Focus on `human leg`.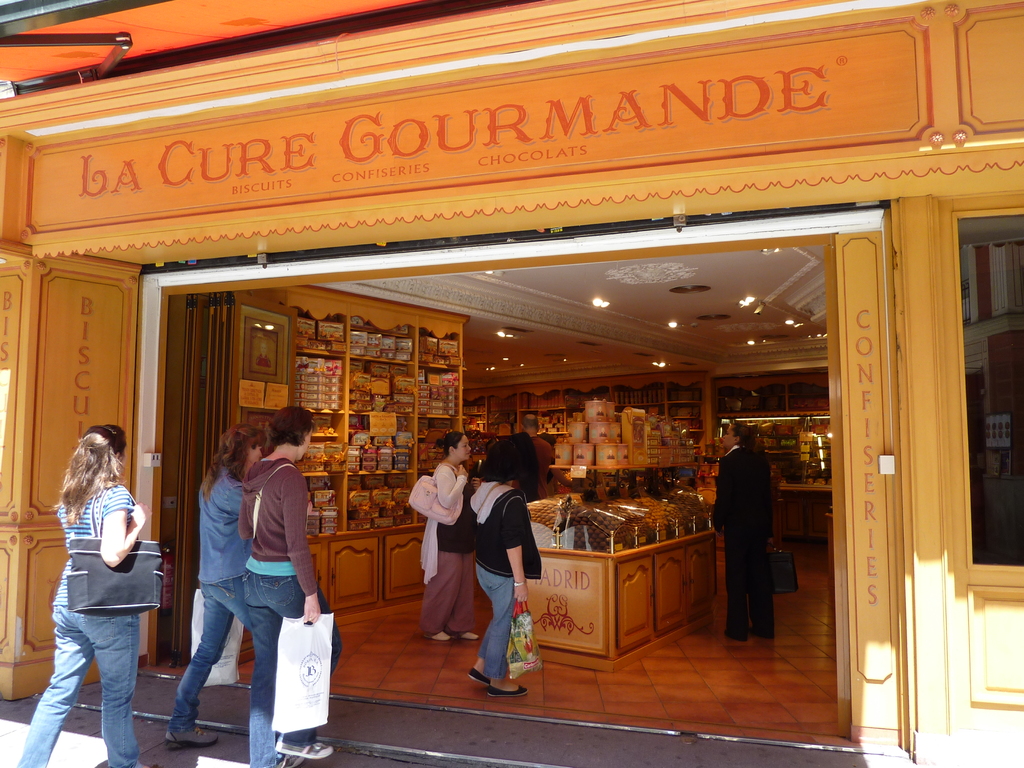
Focused at (x1=211, y1=568, x2=248, y2=631).
